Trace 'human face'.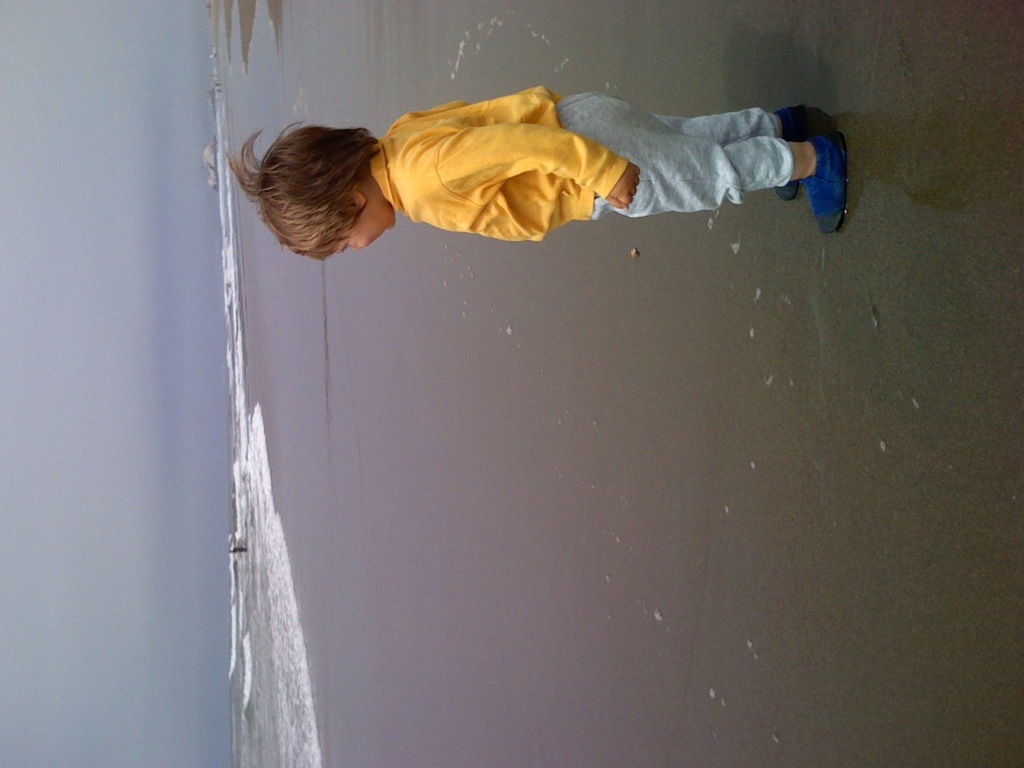
Traced to {"x1": 323, "y1": 221, "x2": 394, "y2": 254}.
